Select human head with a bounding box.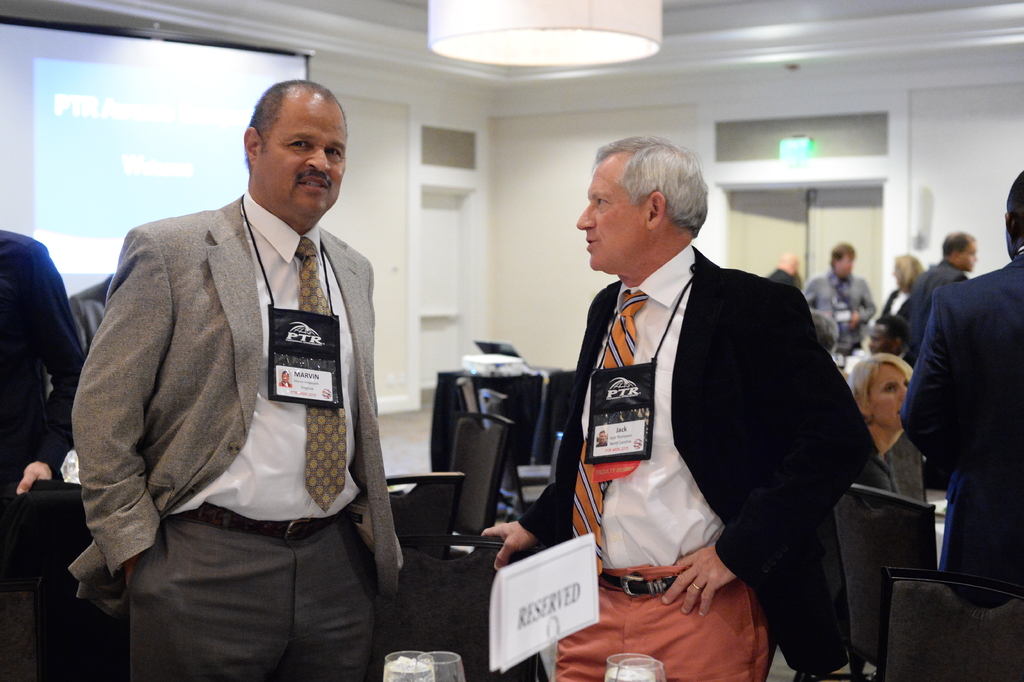
BBox(1004, 167, 1023, 260).
